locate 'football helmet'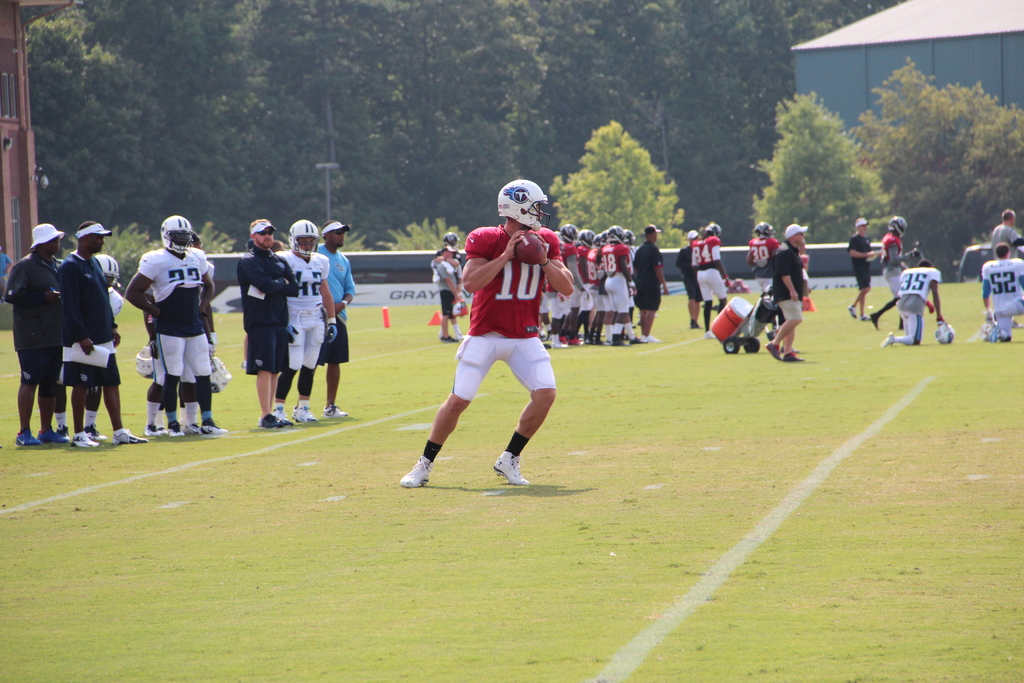
bbox=[442, 231, 460, 251]
